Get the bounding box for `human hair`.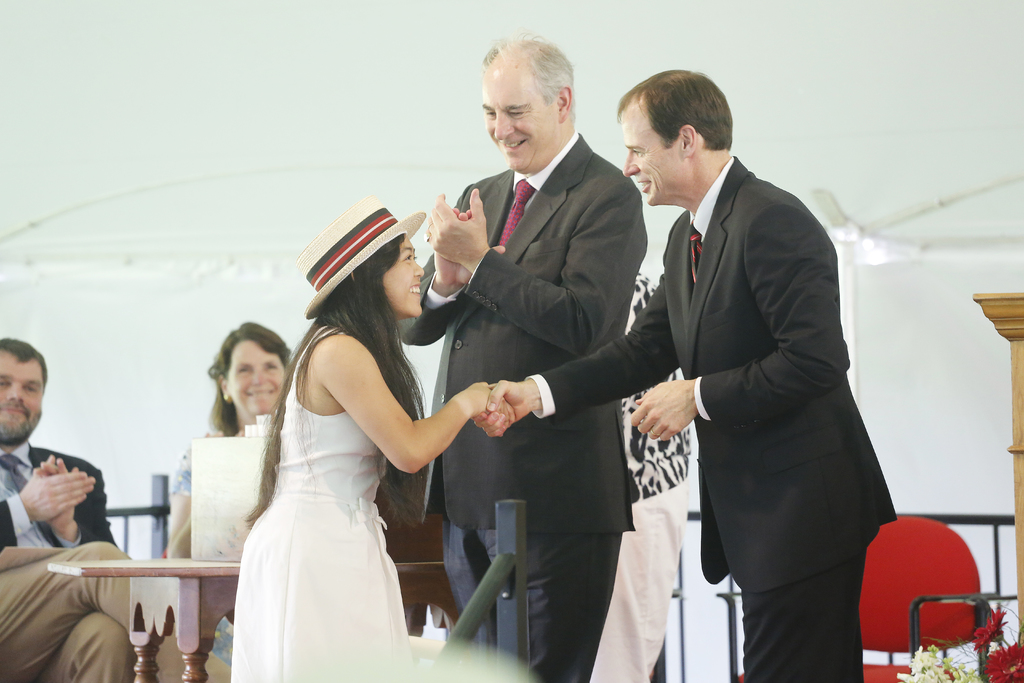
x1=202 y1=329 x2=276 y2=439.
